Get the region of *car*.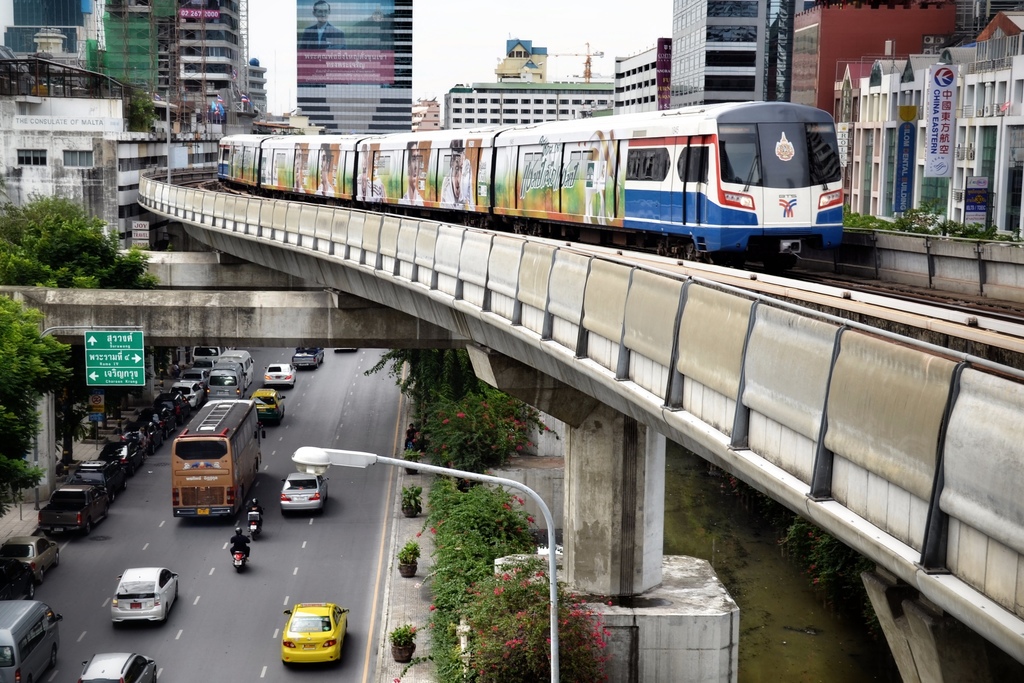
289/342/328/372.
